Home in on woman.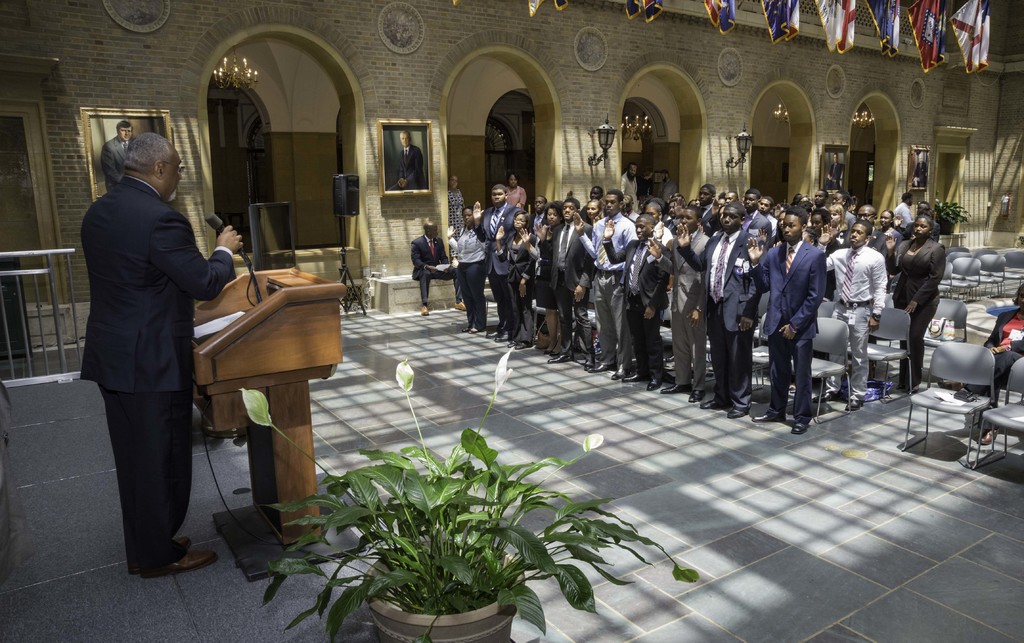
Homed in at x1=877, y1=215, x2=947, y2=395.
